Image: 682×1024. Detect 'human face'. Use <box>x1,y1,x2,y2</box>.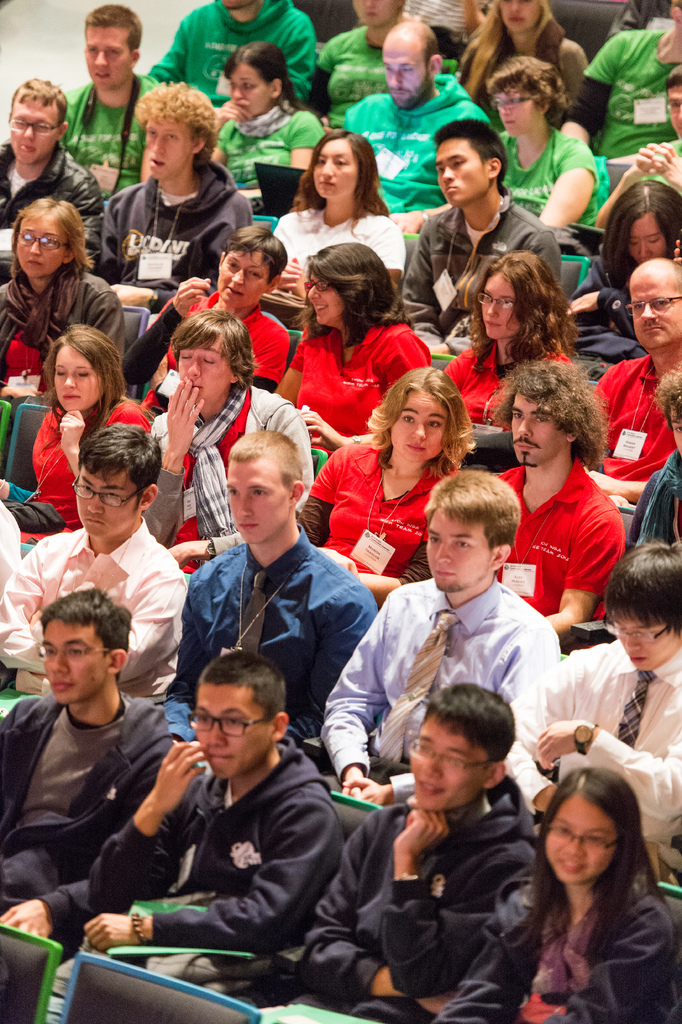
<box>626,269,681,351</box>.
